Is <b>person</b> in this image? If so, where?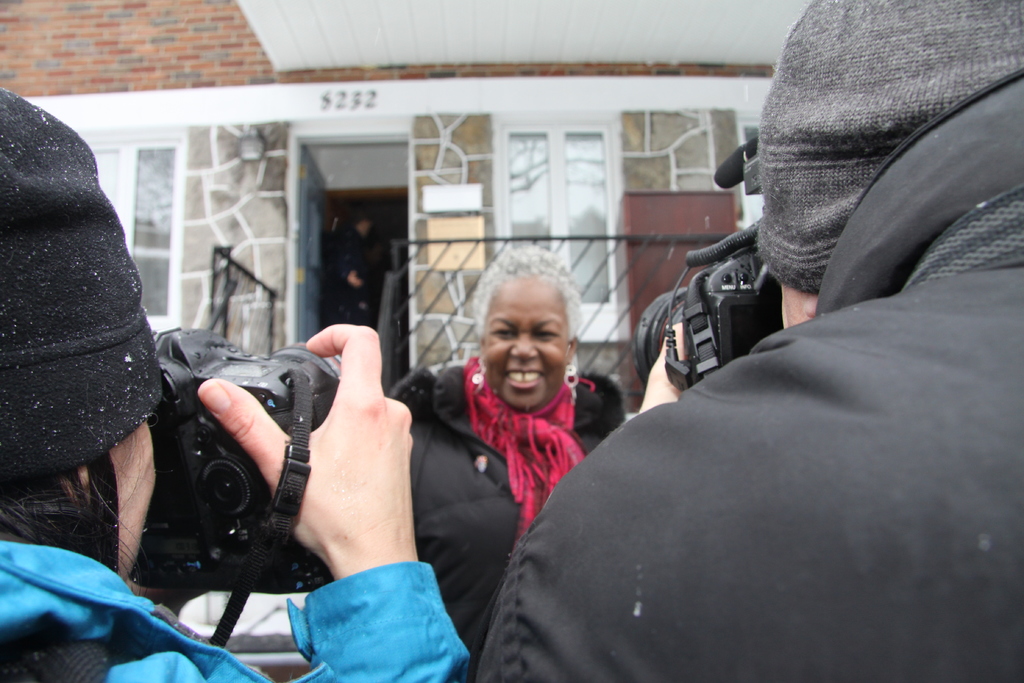
Yes, at crop(476, 0, 1023, 682).
